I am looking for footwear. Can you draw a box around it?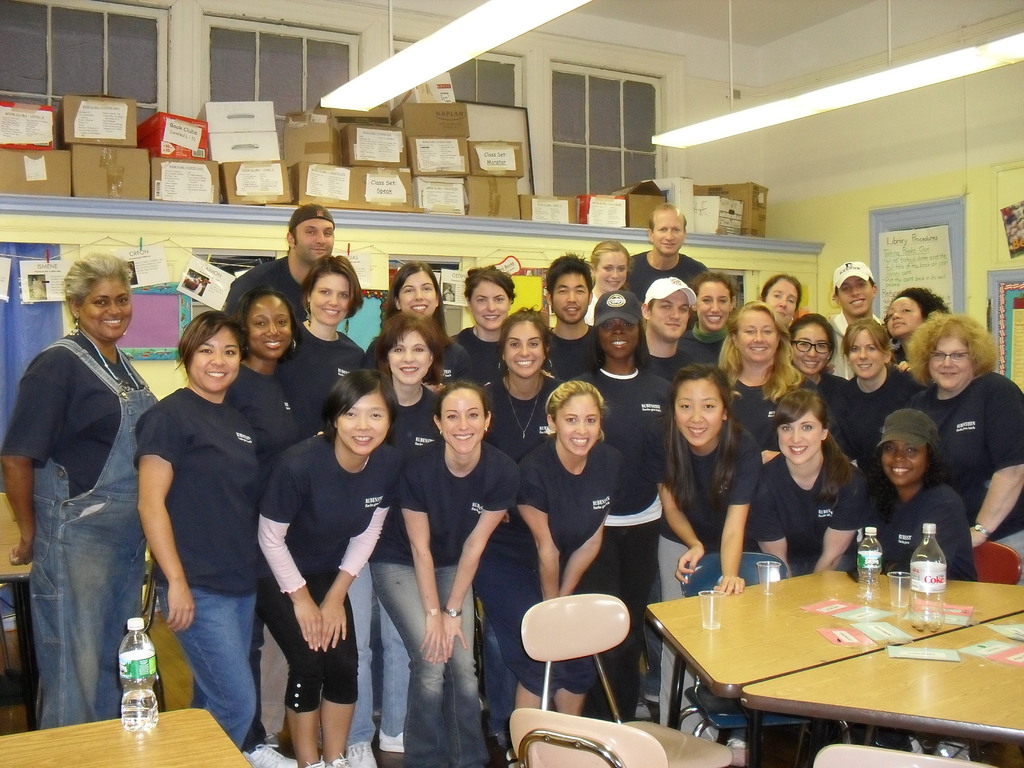
Sure, the bounding box is <bbox>342, 739, 380, 767</bbox>.
